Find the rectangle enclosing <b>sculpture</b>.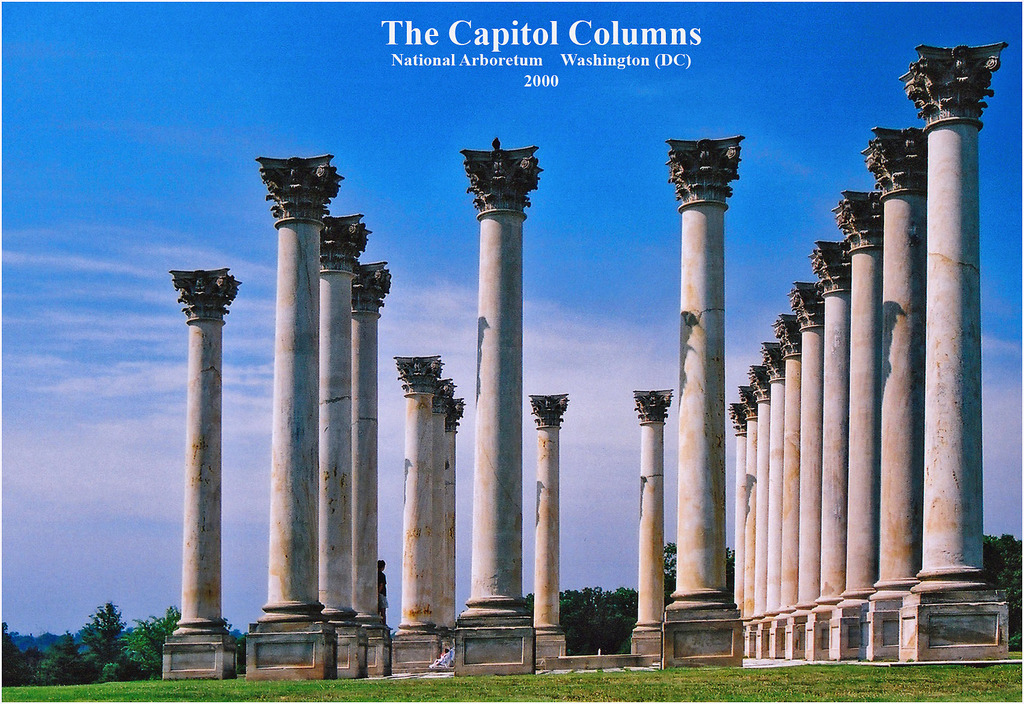
x1=828, y1=196, x2=888, y2=248.
